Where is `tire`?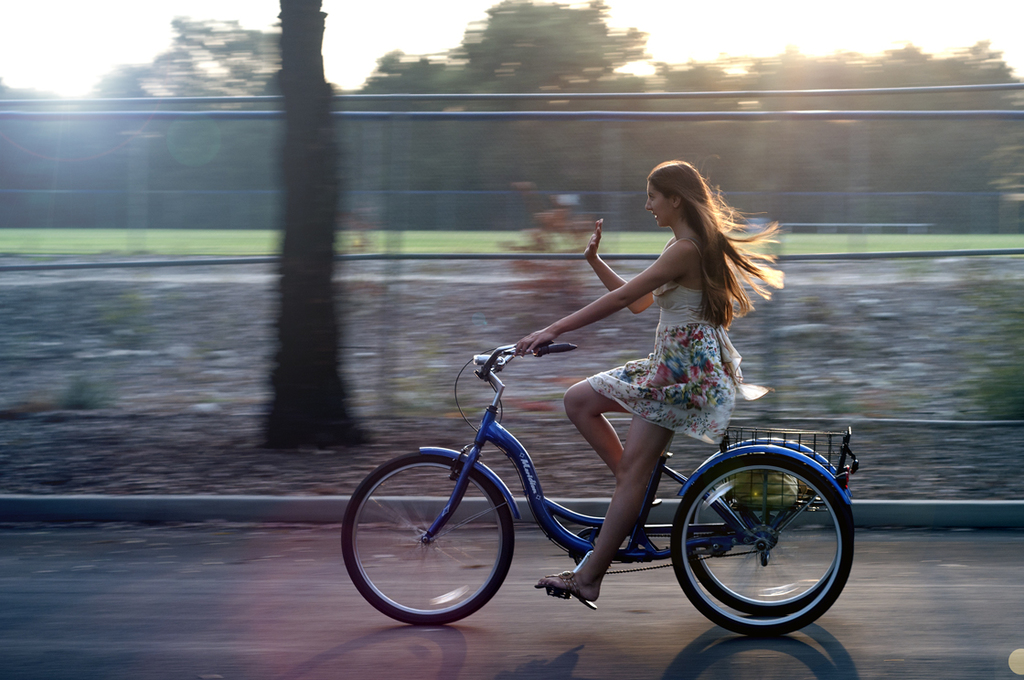
667,452,854,636.
